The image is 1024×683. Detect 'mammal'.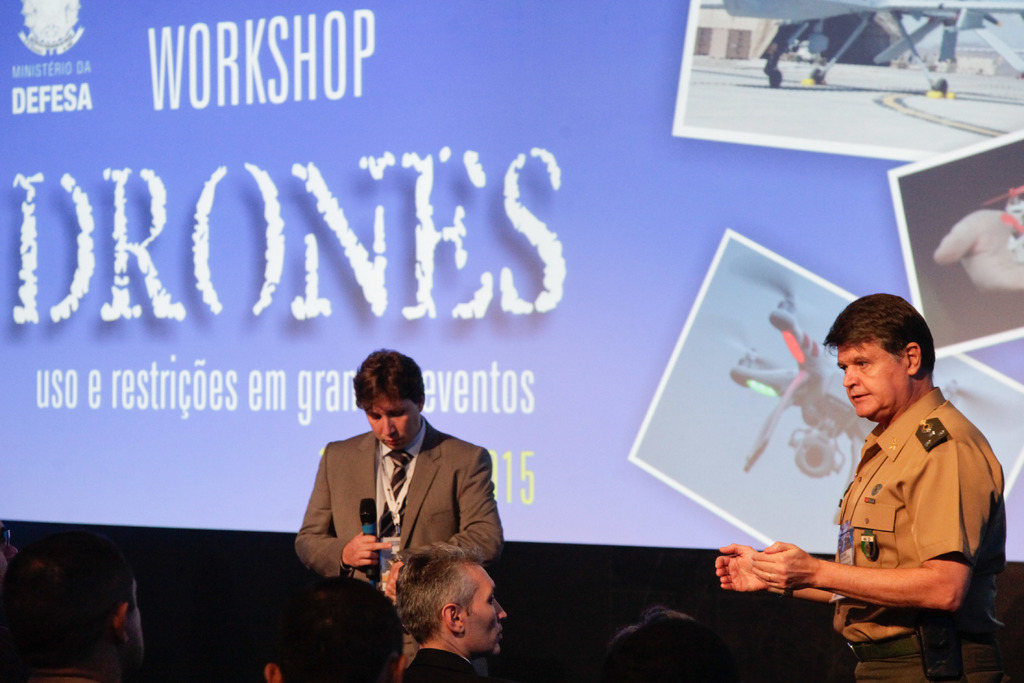
Detection: {"left": 753, "top": 327, "right": 1020, "bottom": 654}.
